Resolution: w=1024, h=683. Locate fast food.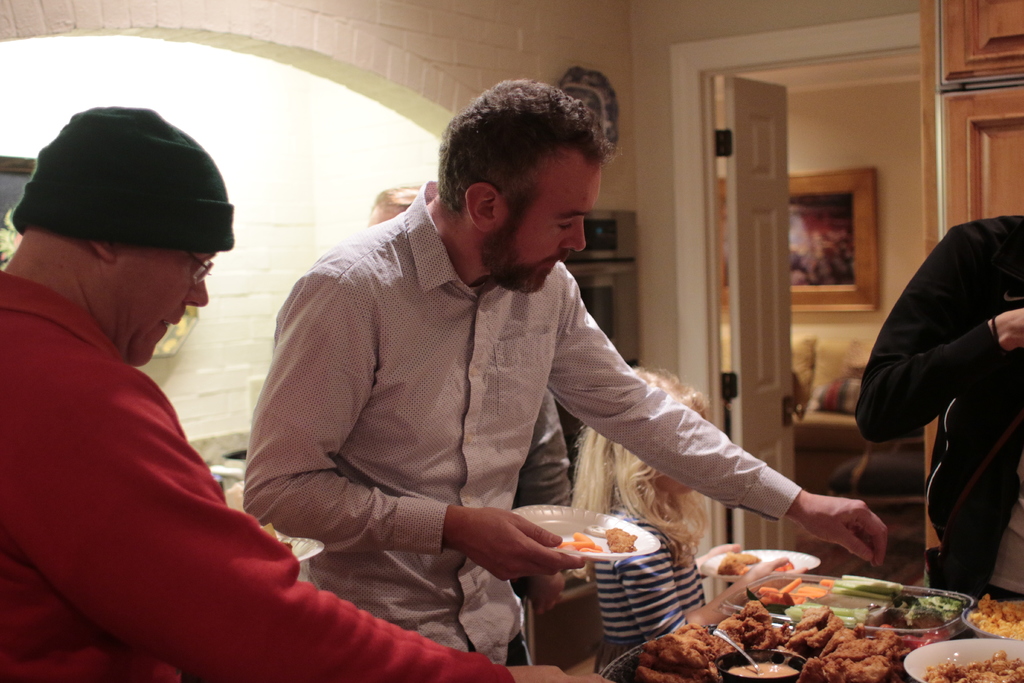
box(716, 550, 755, 582).
